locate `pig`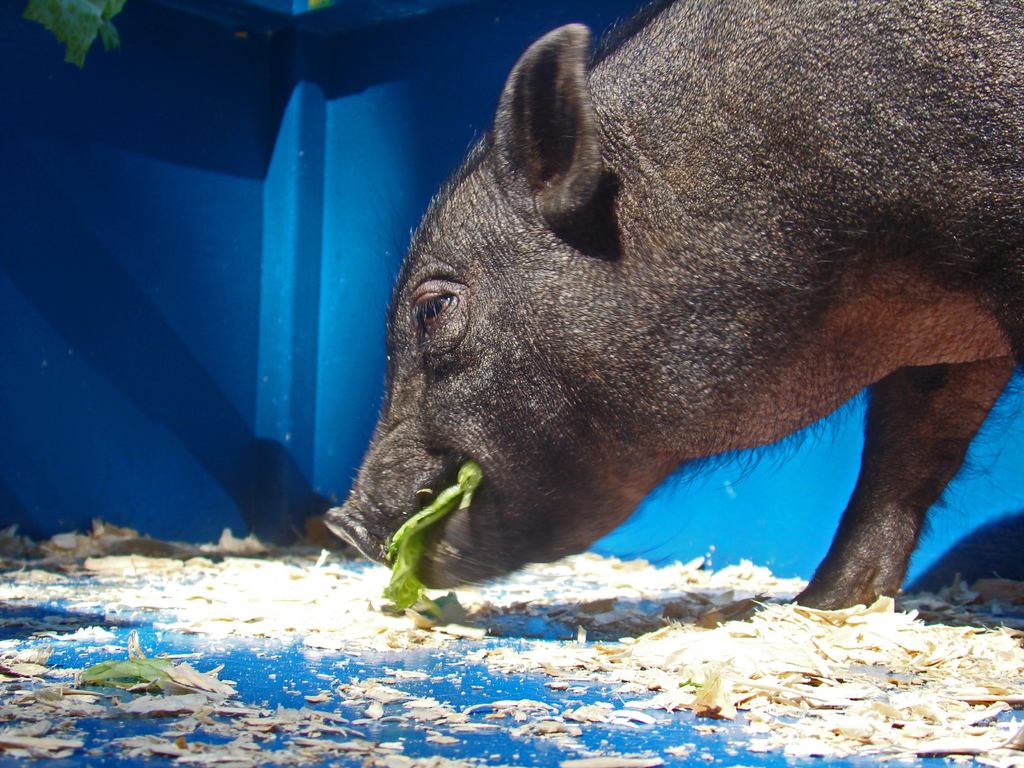
x1=321 y1=0 x2=1023 y2=610
